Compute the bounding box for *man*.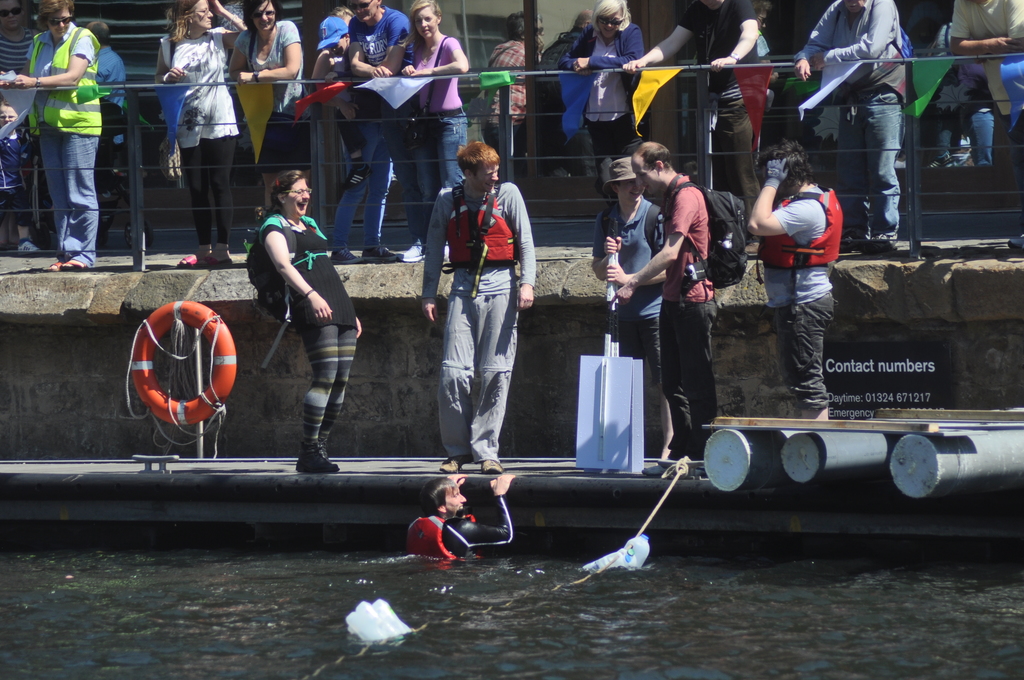
[794,0,906,254].
